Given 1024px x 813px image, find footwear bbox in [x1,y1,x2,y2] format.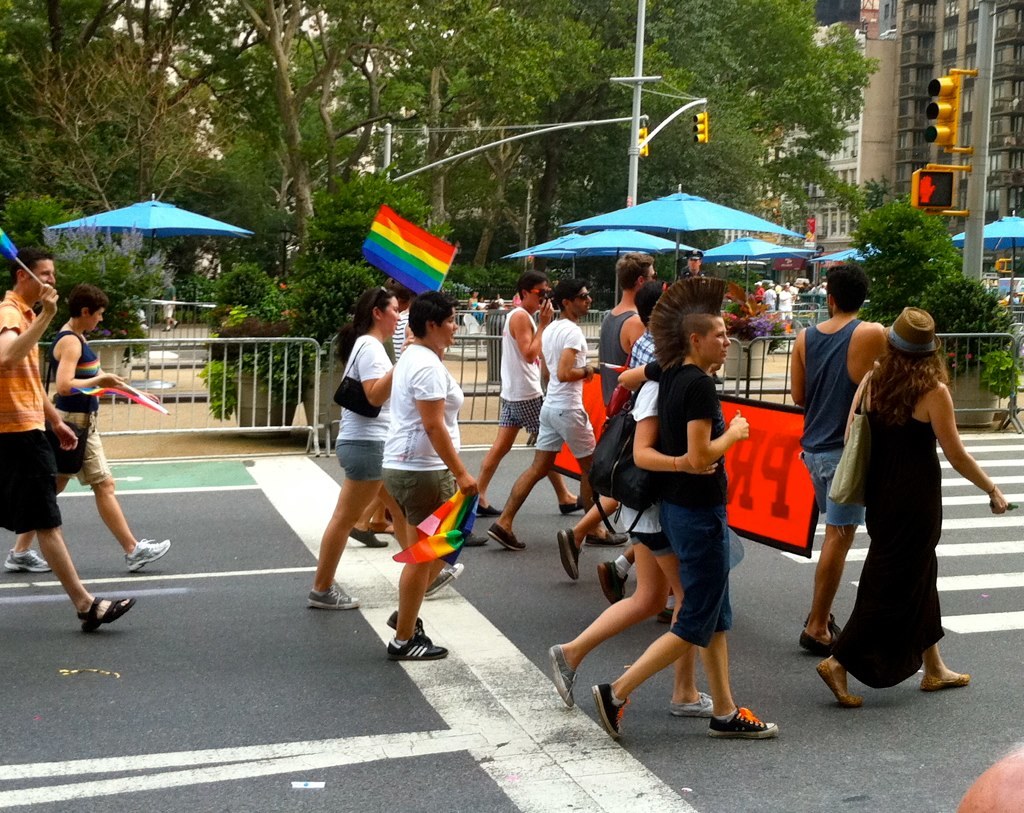
[127,537,171,571].
